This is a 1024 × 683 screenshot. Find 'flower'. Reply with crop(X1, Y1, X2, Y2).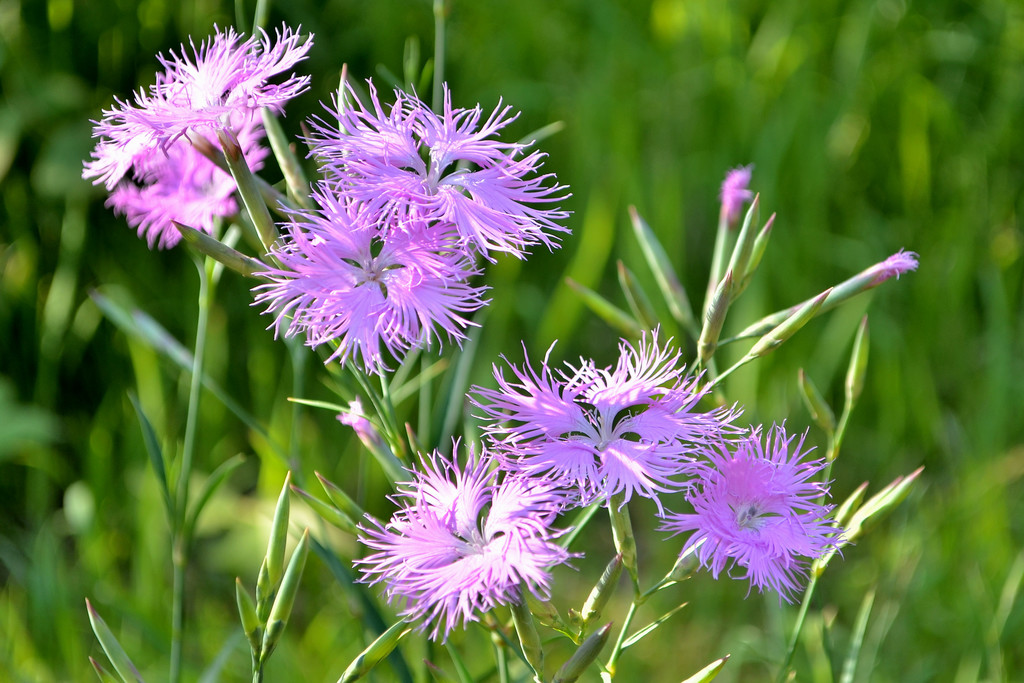
crop(354, 437, 600, 642).
